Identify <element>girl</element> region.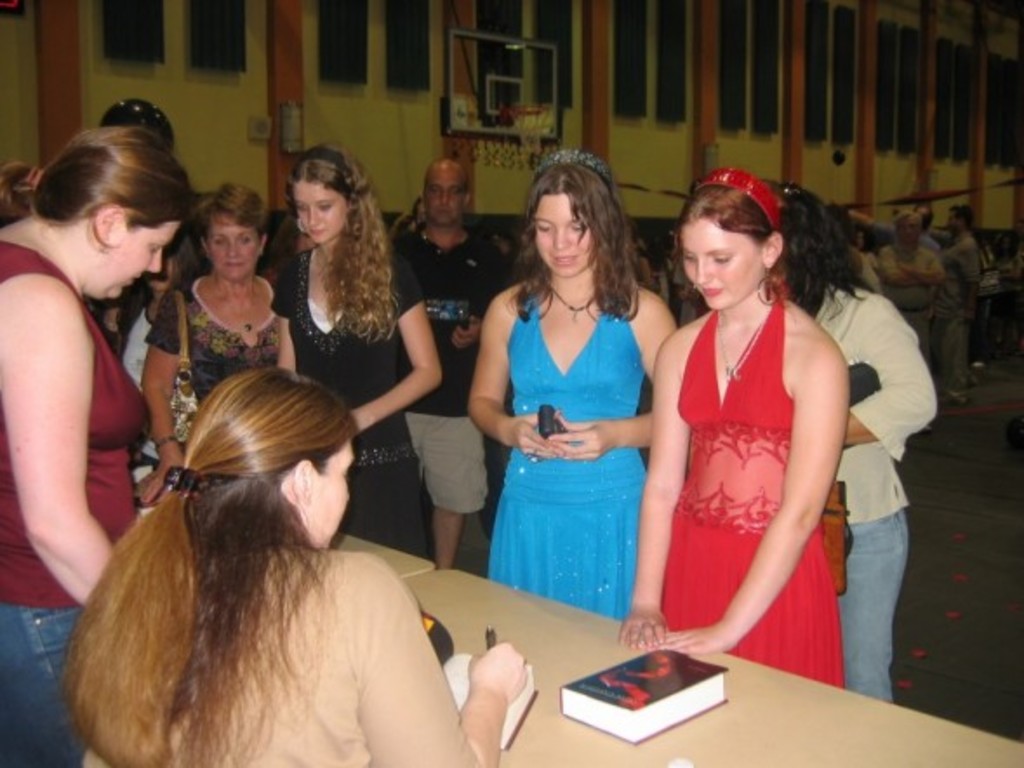
Region: BBox(56, 370, 529, 766).
